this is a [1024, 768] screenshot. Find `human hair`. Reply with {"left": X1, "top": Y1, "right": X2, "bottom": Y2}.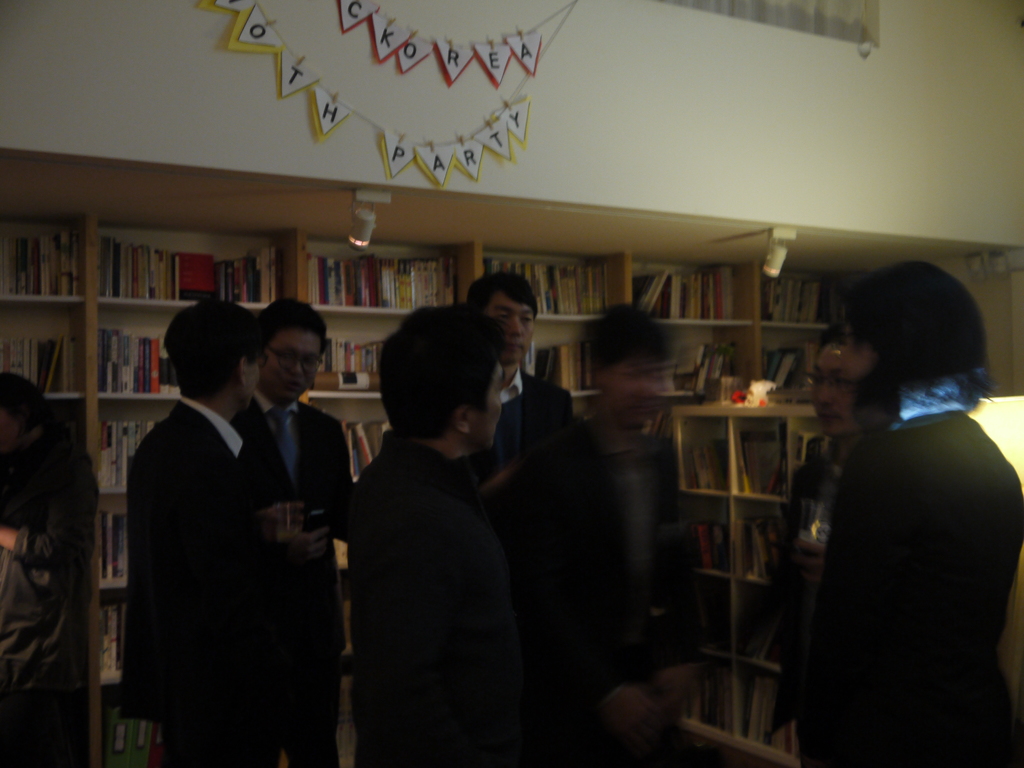
{"left": 472, "top": 262, "right": 541, "bottom": 318}.
